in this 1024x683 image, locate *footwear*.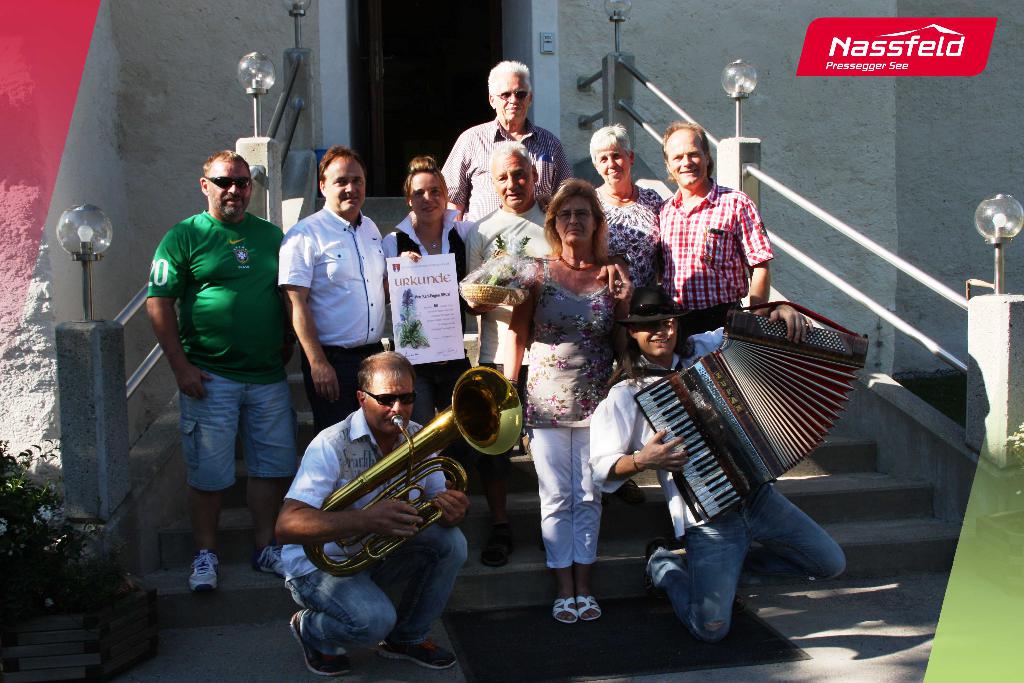
Bounding box: left=187, top=550, right=216, bottom=591.
